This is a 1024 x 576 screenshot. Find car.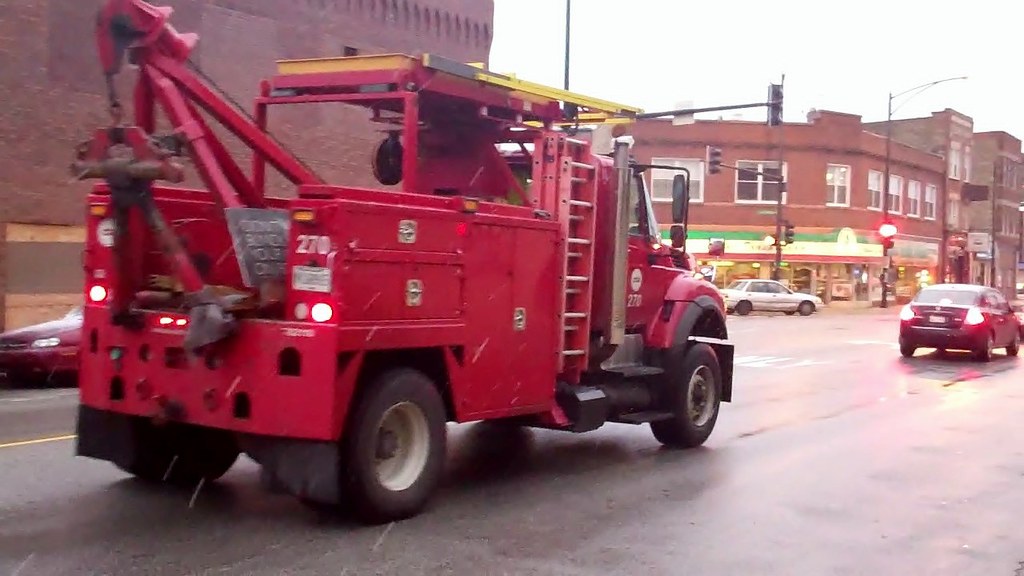
Bounding box: <region>716, 275, 820, 314</region>.
